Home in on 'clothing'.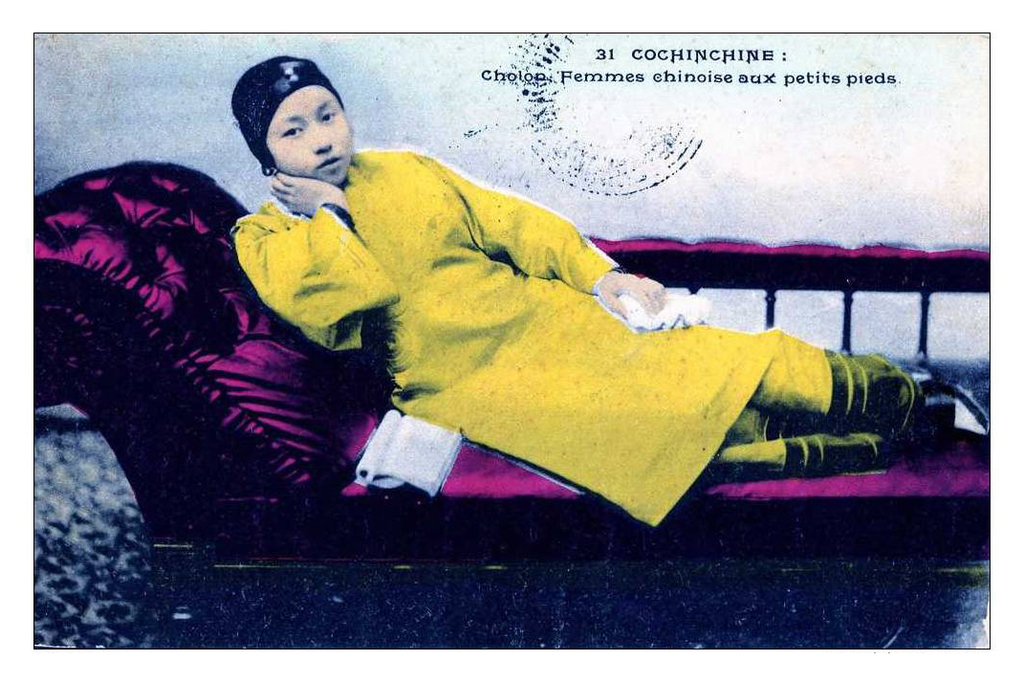
Homed in at 234:132:960:551.
